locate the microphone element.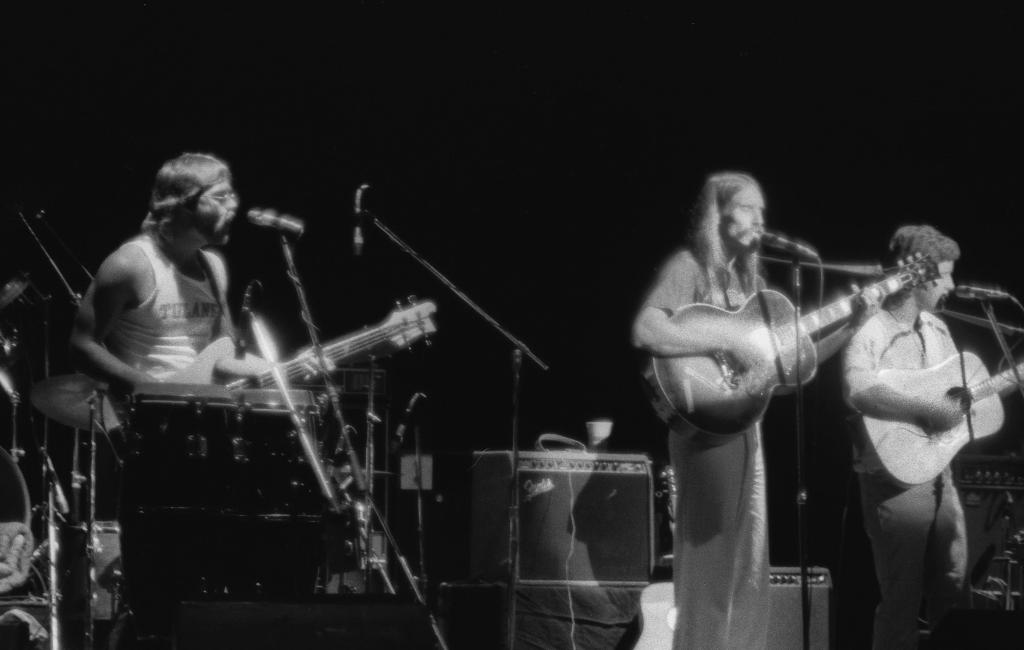
Element bbox: {"x1": 372, "y1": 384, "x2": 429, "y2": 440}.
